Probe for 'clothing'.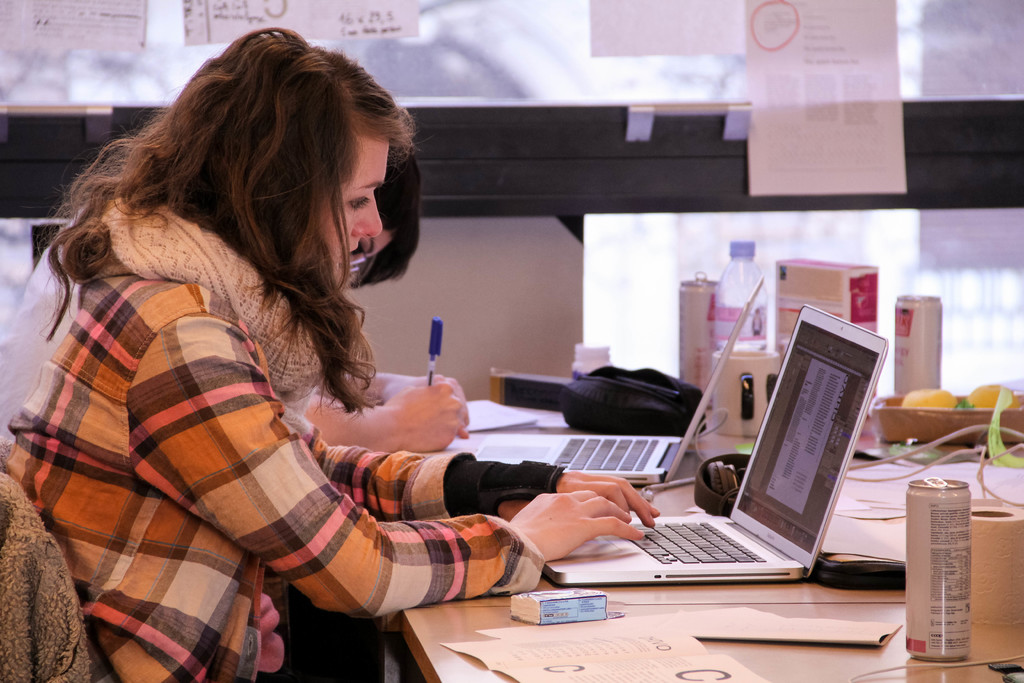
Probe result: [0, 239, 81, 438].
